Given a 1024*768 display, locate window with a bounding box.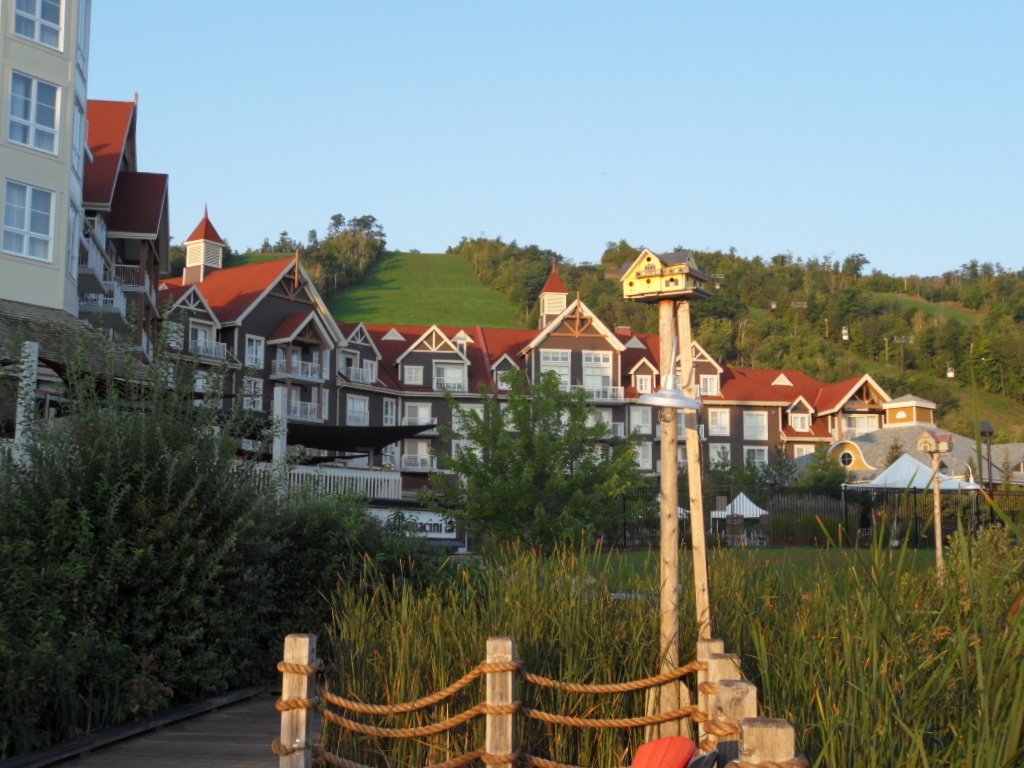
Located: 631, 409, 646, 443.
